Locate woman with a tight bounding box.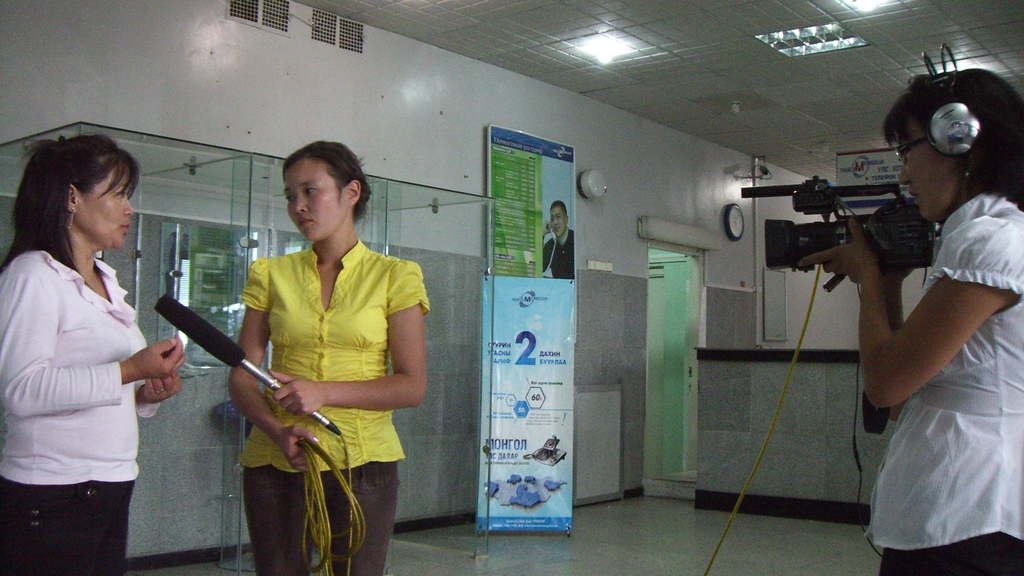
pyautogui.locateOnScreen(229, 138, 431, 575).
